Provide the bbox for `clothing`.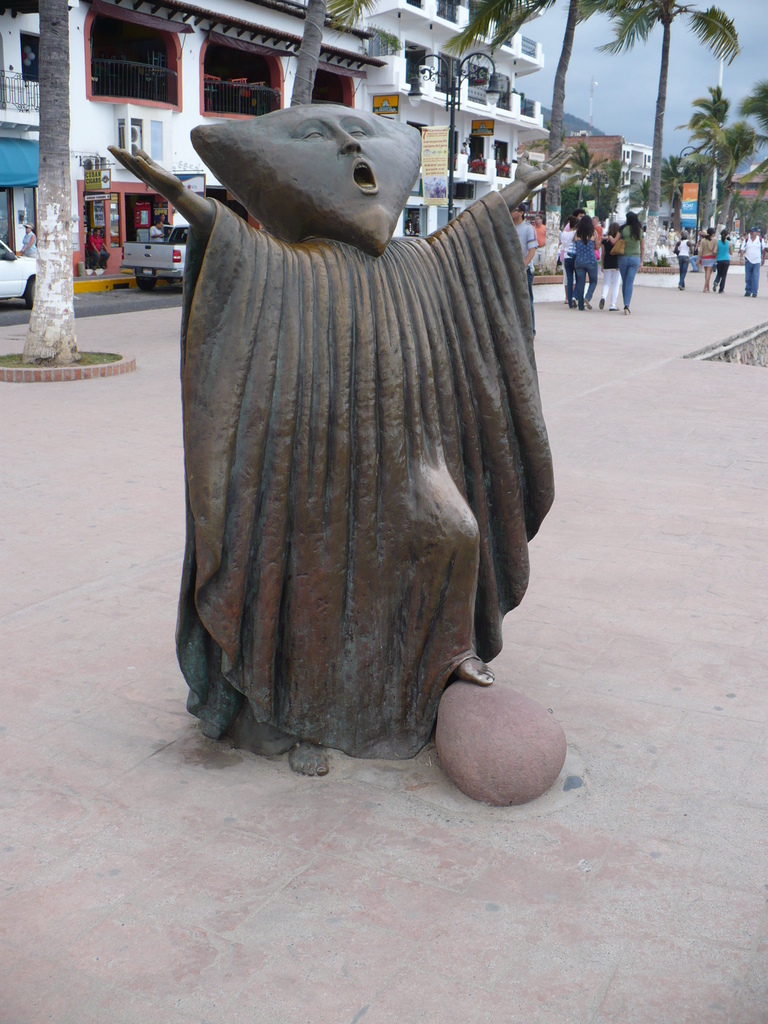
rect(671, 237, 689, 280).
